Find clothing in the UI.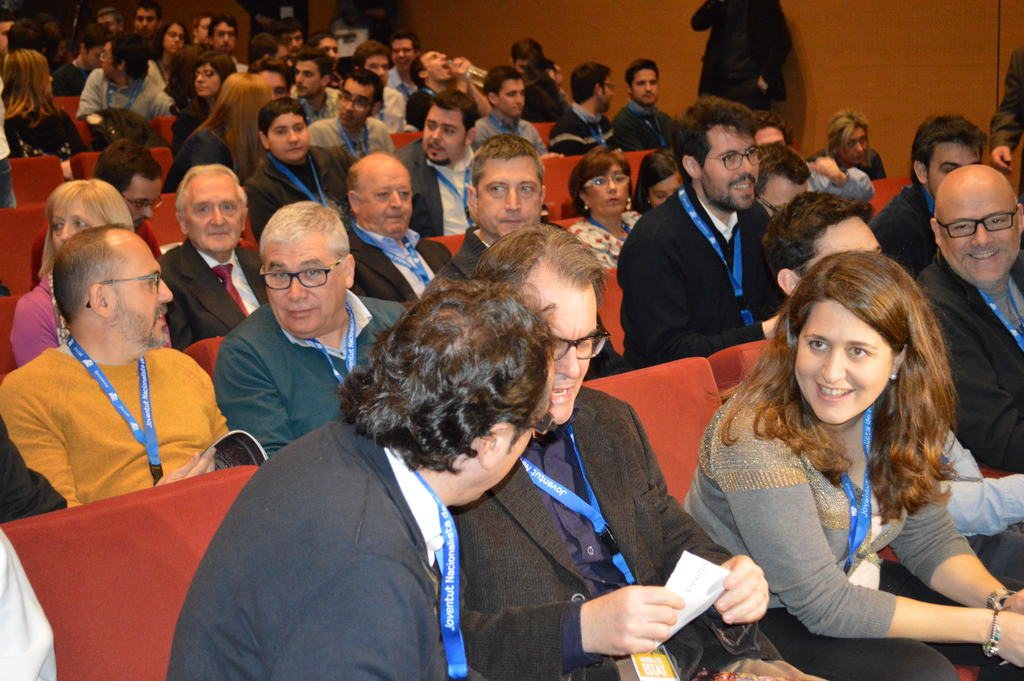
UI element at (412,144,468,227).
